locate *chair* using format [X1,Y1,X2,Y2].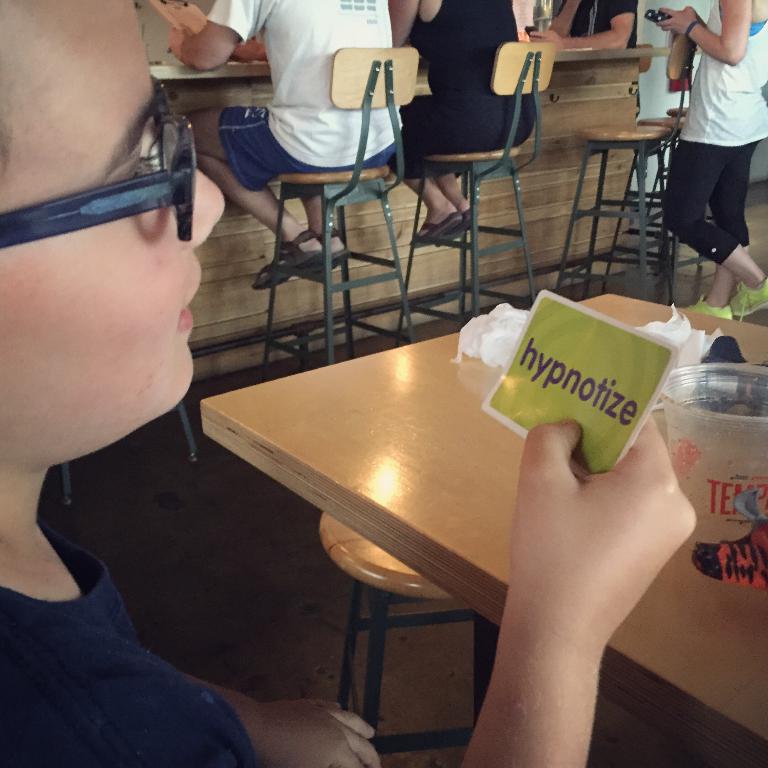
[622,113,717,284].
